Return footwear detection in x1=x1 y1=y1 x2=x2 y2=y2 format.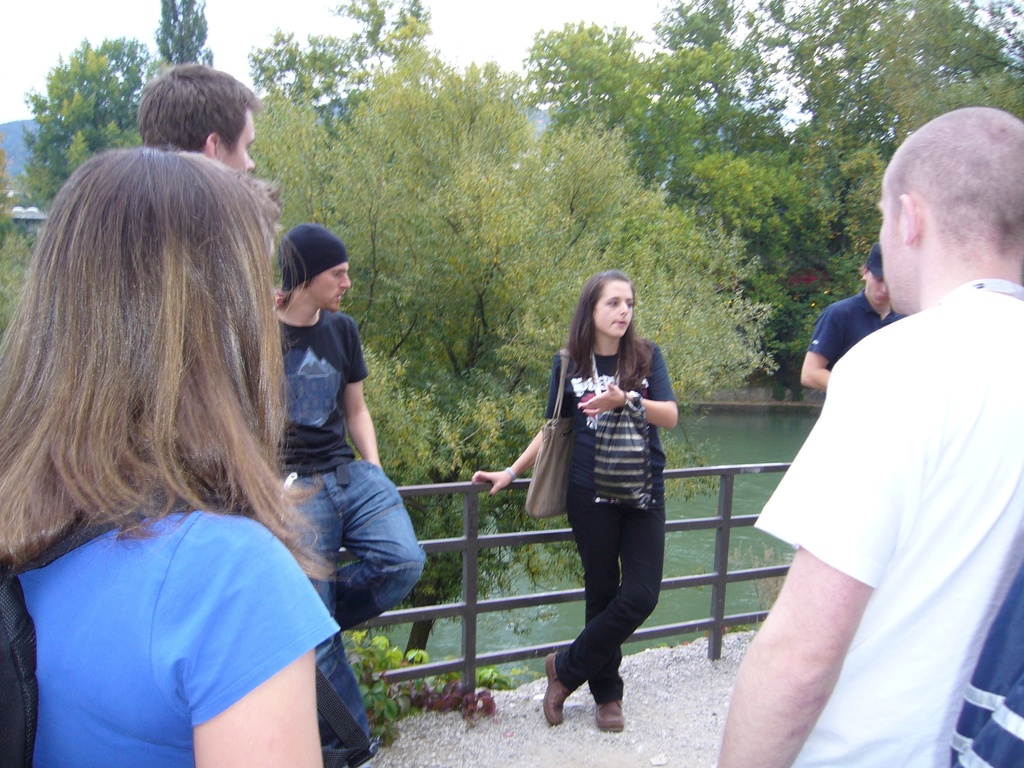
x1=594 y1=699 x2=626 y2=730.
